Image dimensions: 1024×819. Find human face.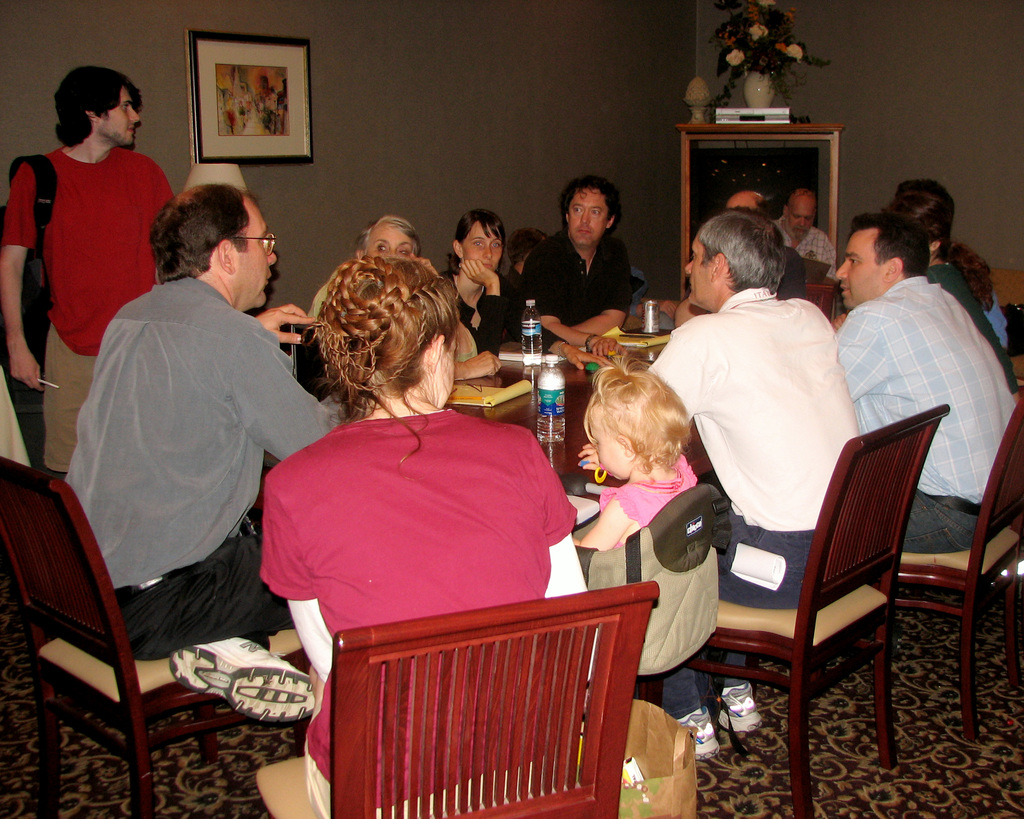
bbox=(589, 426, 634, 483).
